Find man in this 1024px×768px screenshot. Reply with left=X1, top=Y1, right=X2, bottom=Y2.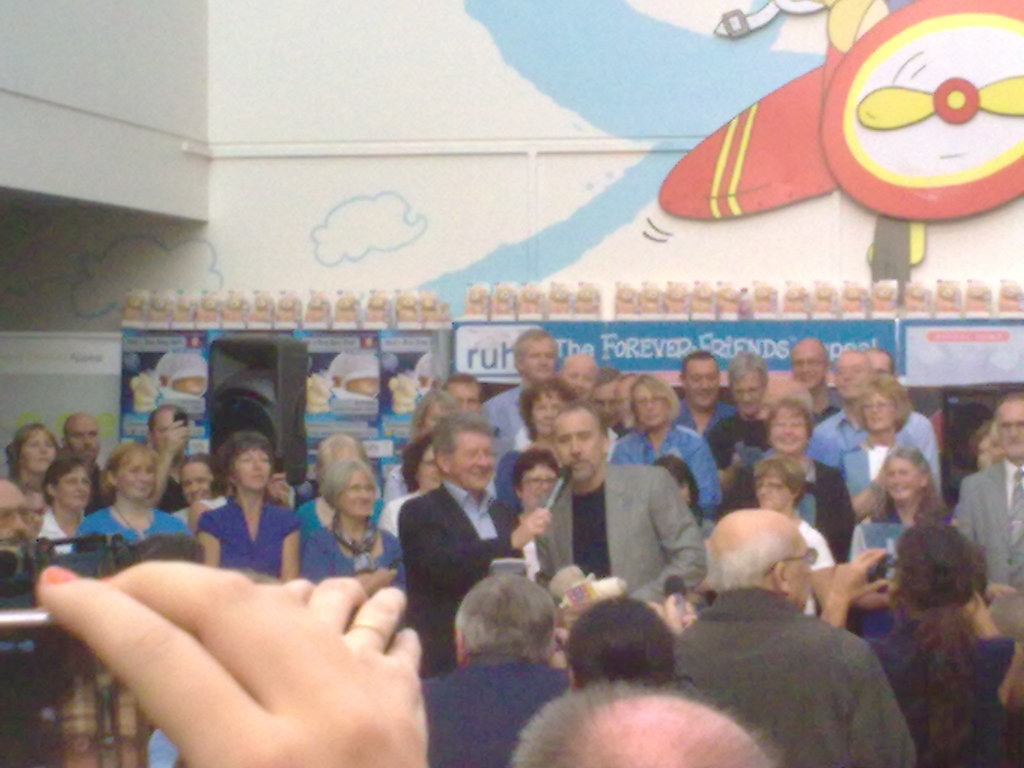
left=514, top=352, right=614, bottom=456.
